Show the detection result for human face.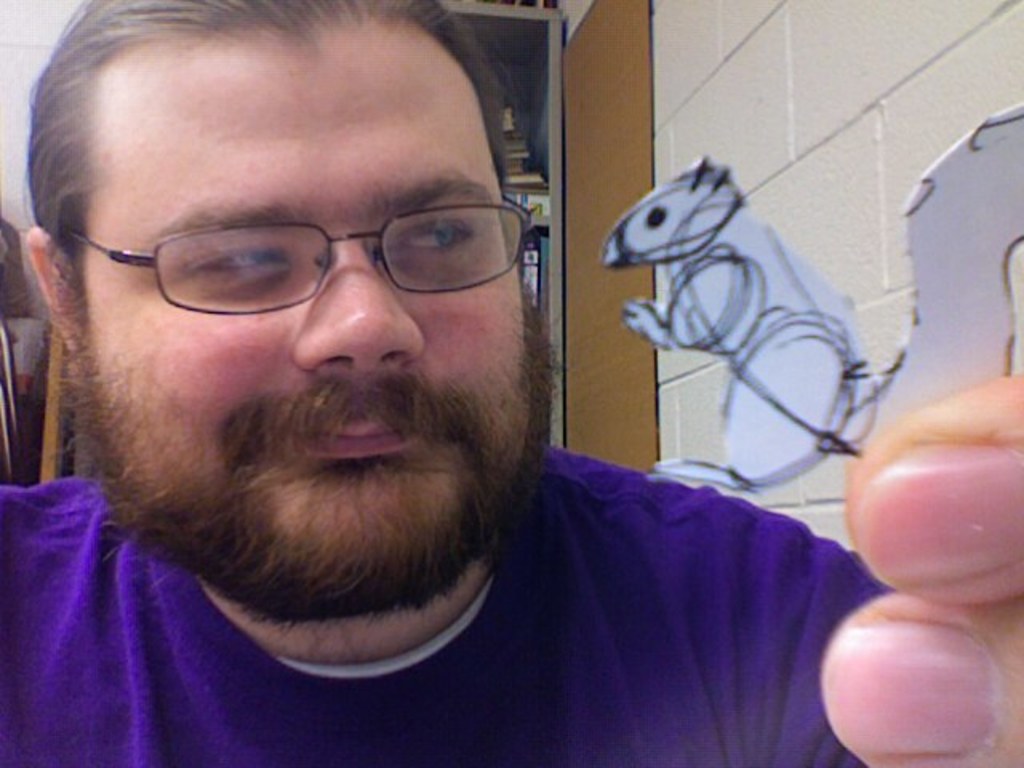
(80,24,544,566).
